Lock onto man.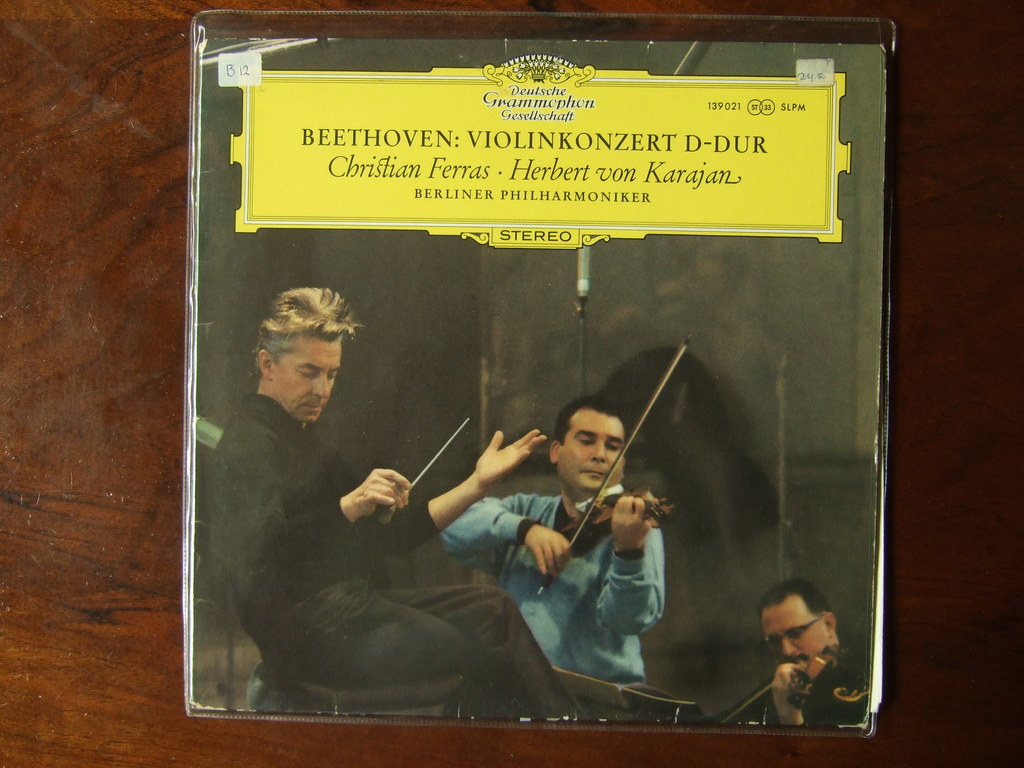
Locked: left=737, top=578, right=874, bottom=731.
